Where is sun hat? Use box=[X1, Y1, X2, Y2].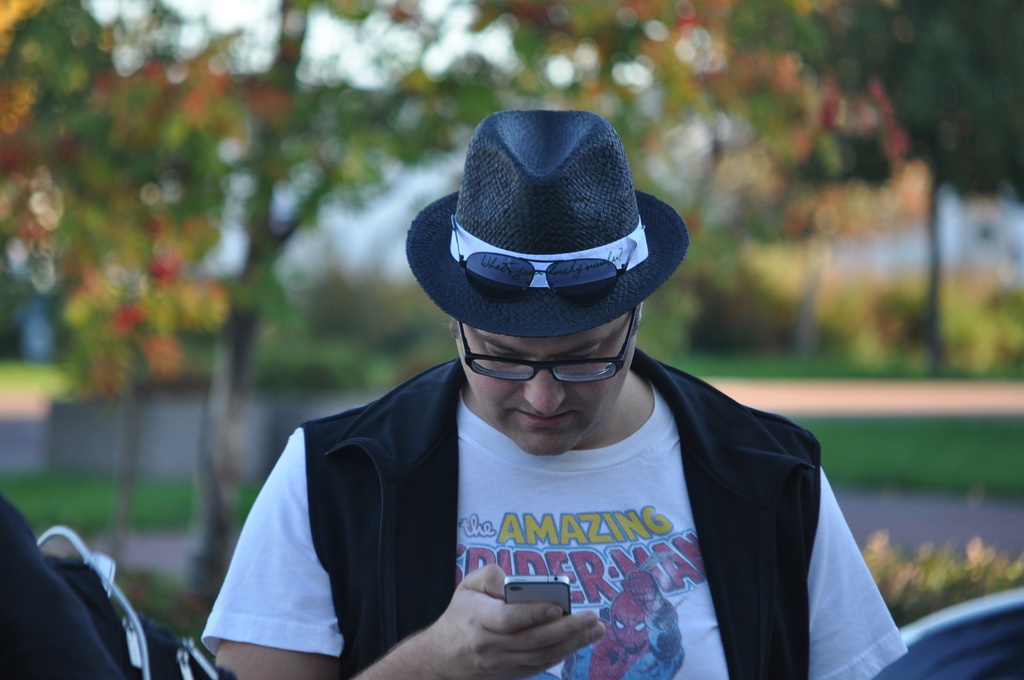
box=[405, 108, 695, 343].
